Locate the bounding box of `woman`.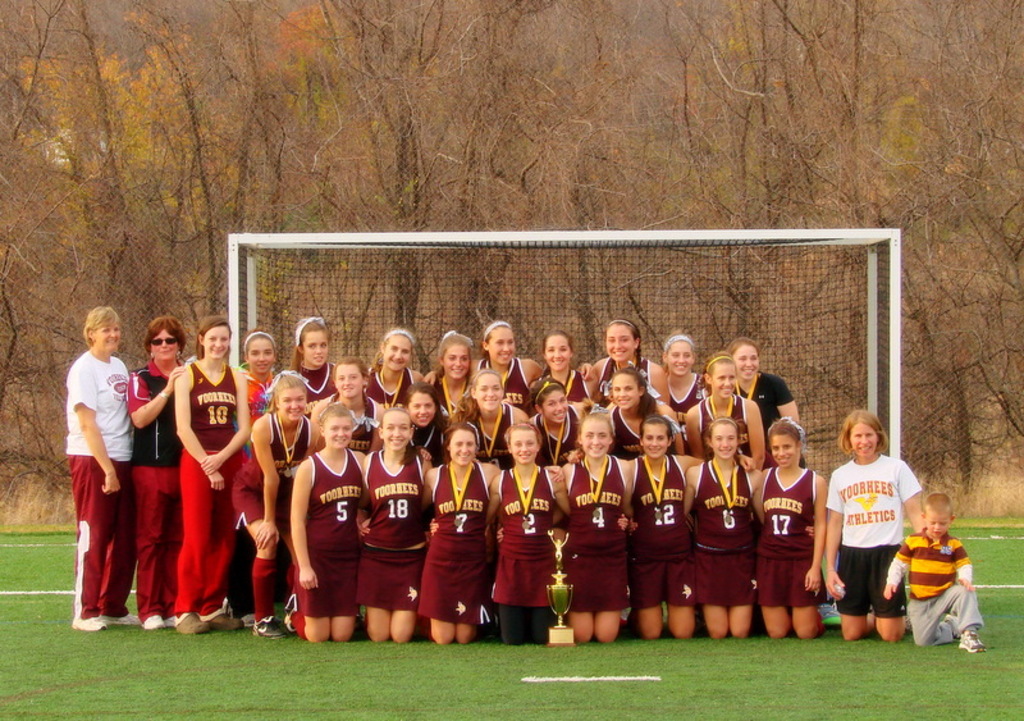
Bounding box: left=429, top=423, right=499, bottom=645.
